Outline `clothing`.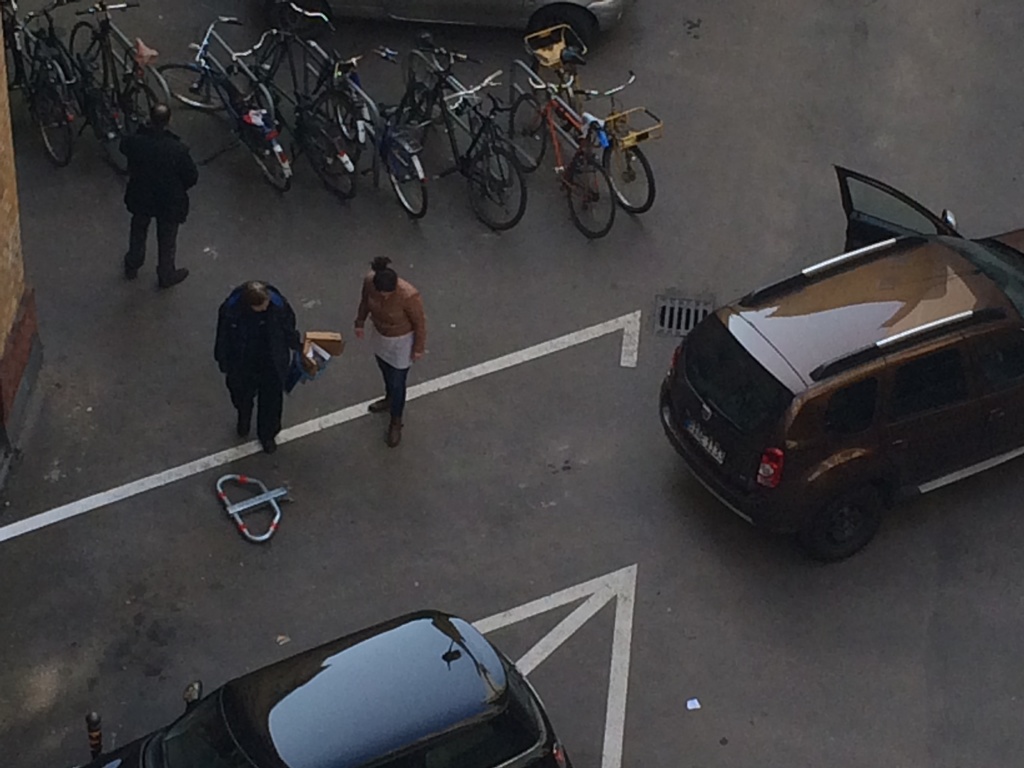
Outline: (214,280,302,447).
